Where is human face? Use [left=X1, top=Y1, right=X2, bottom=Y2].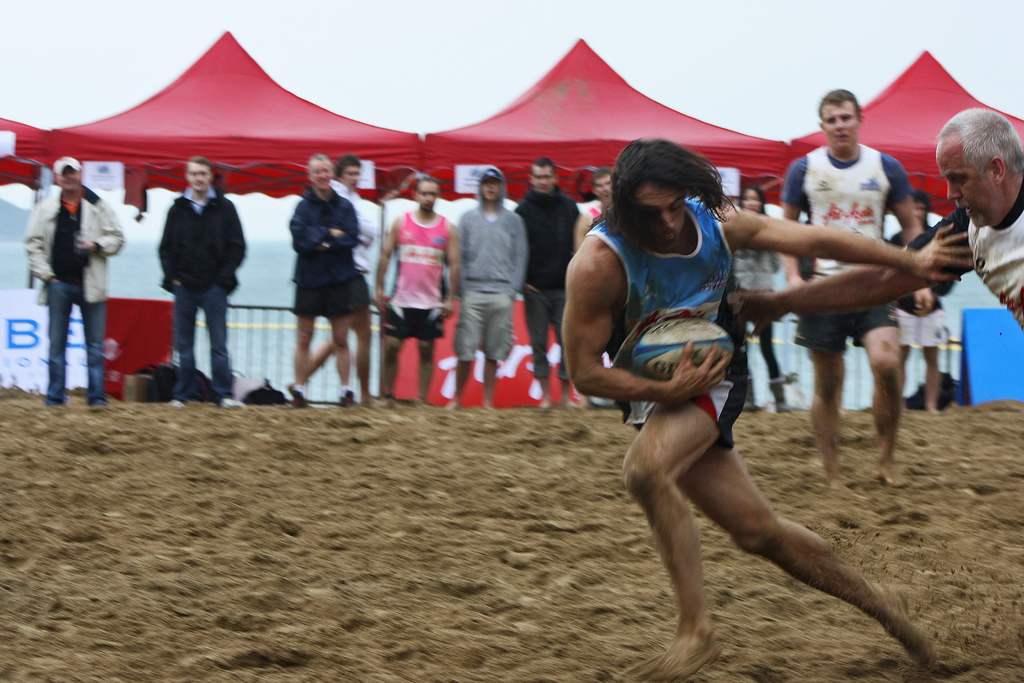
[left=633, top=185, right=687, bottom=244].
